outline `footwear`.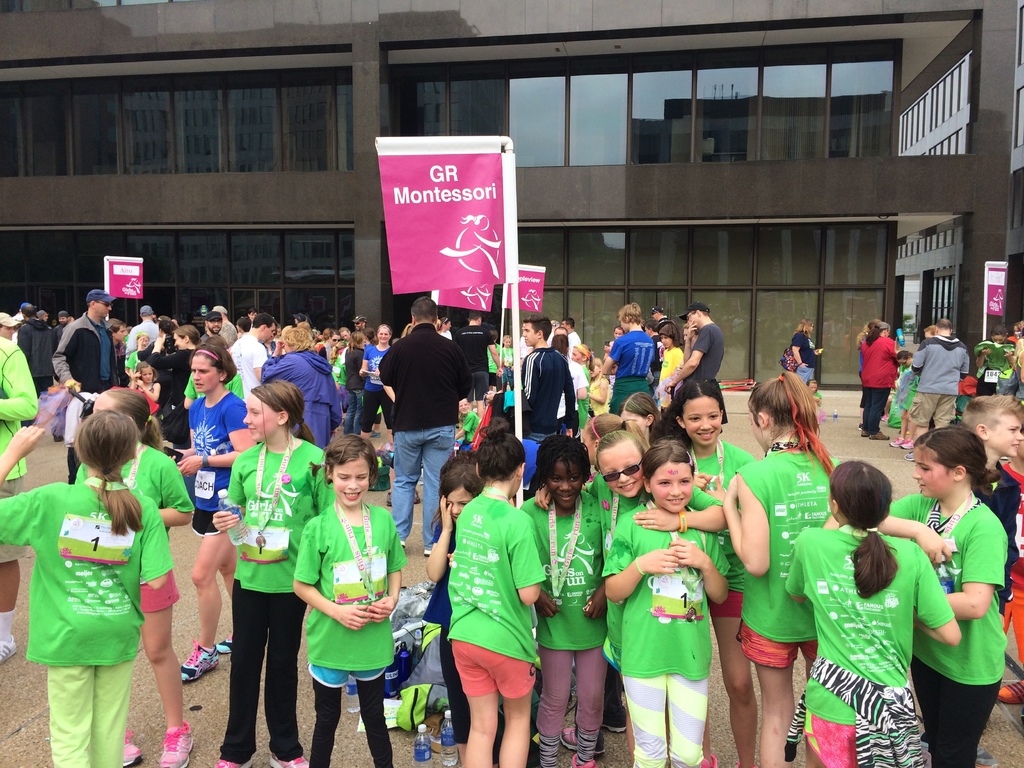
Outline: x1=399, y1=532, x2=406, y2=545.
